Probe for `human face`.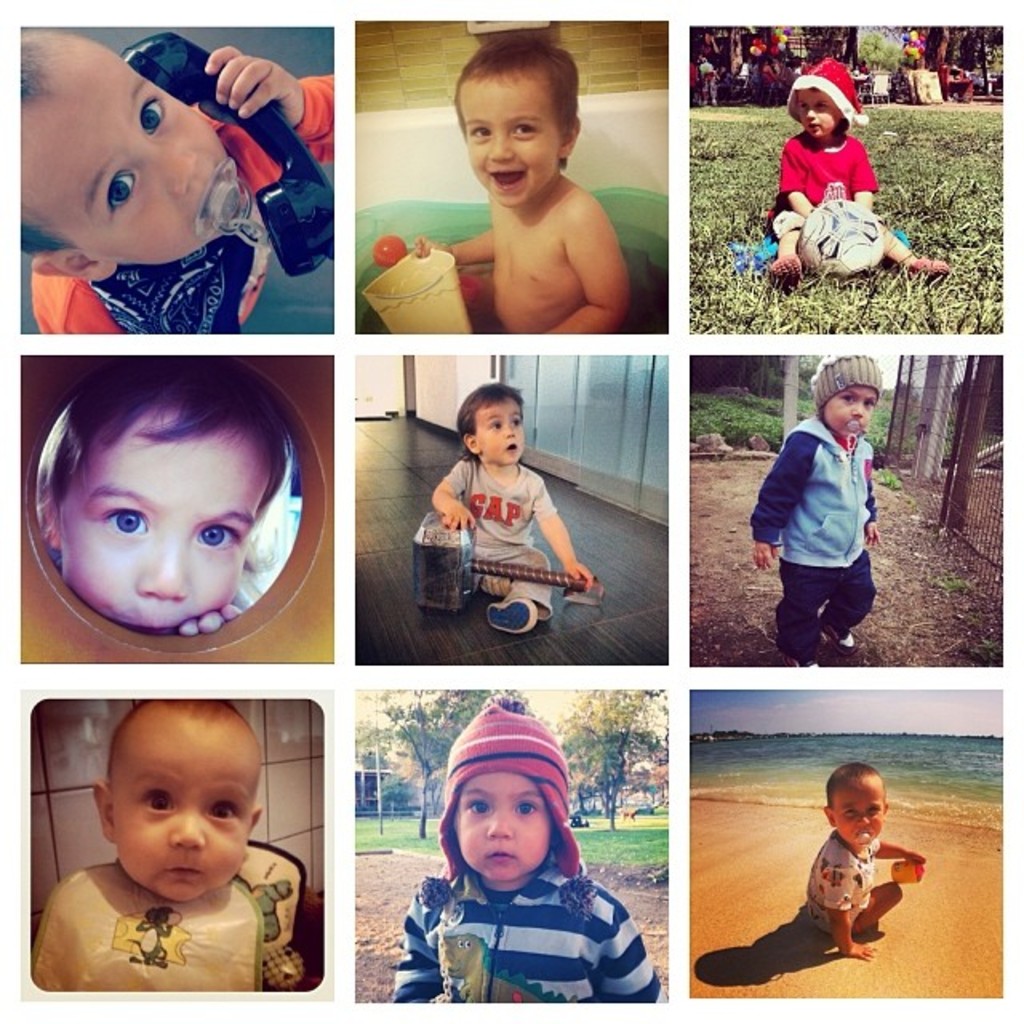
Probe result: Rect(96, 707, 253, 902).
